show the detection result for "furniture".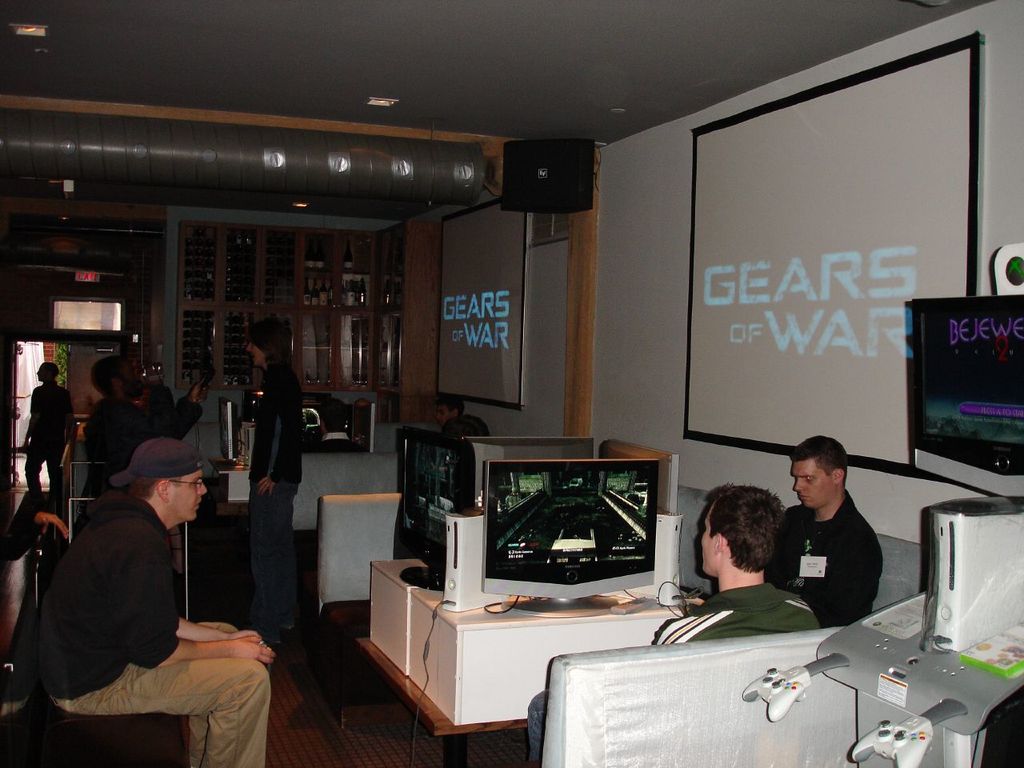
(36,694,190,767).
